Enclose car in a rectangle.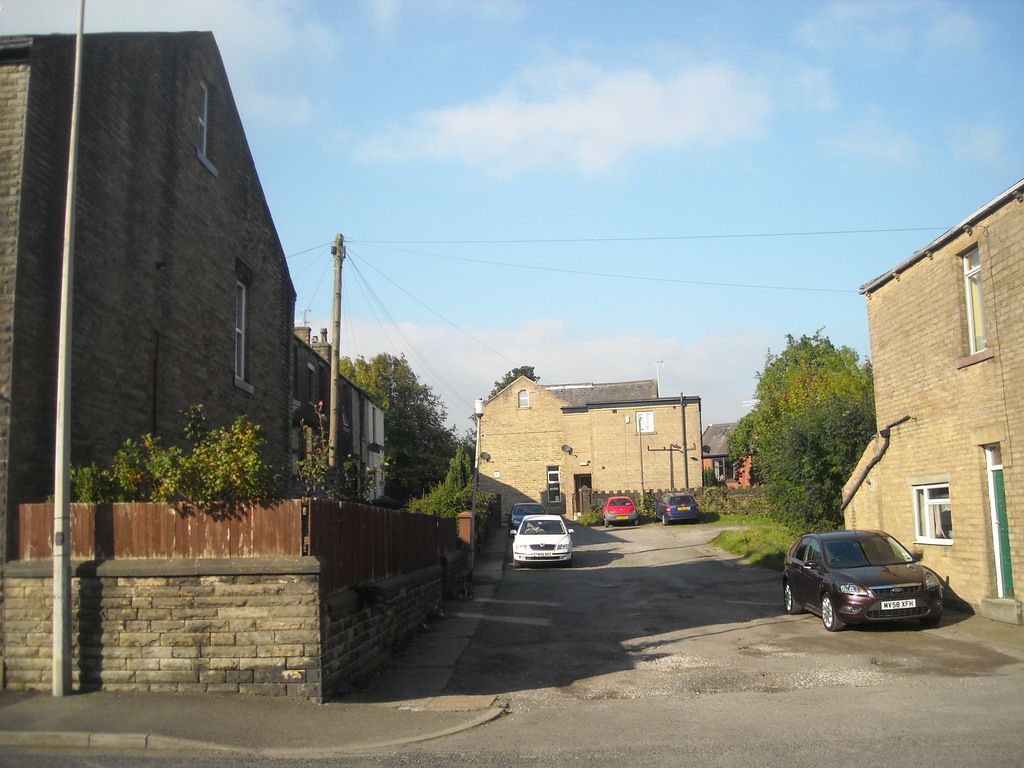
(left=781, top=527, right=957, bottom=641).
